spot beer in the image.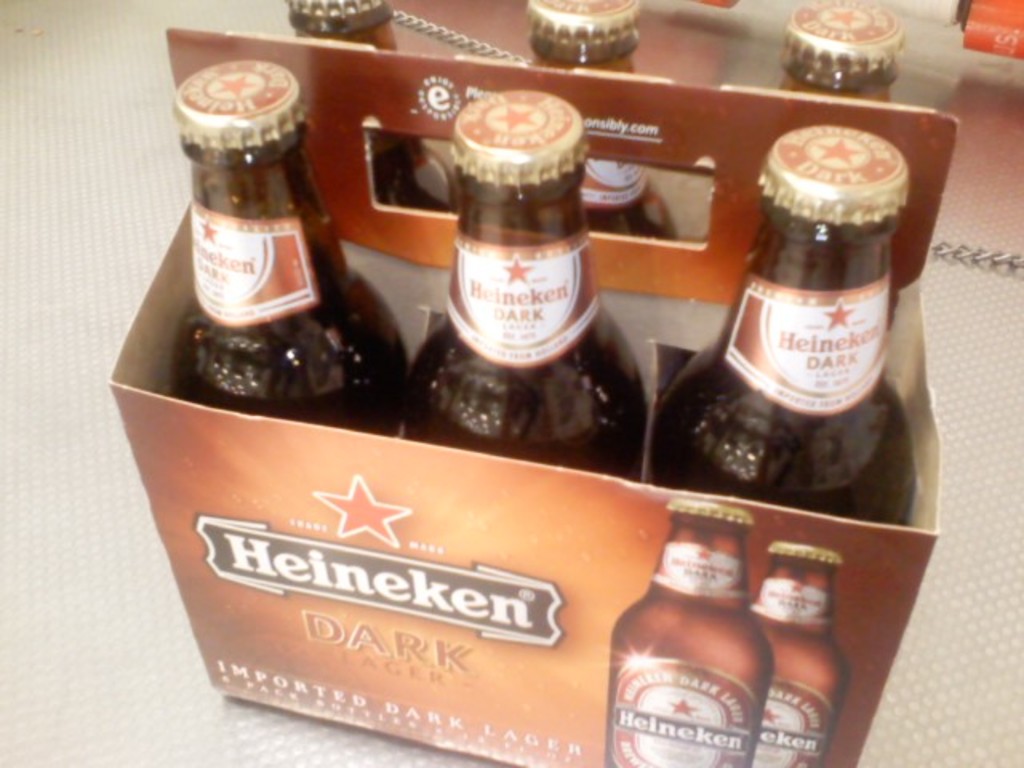
beer found at l=173, t=0, r=922, b=525.
